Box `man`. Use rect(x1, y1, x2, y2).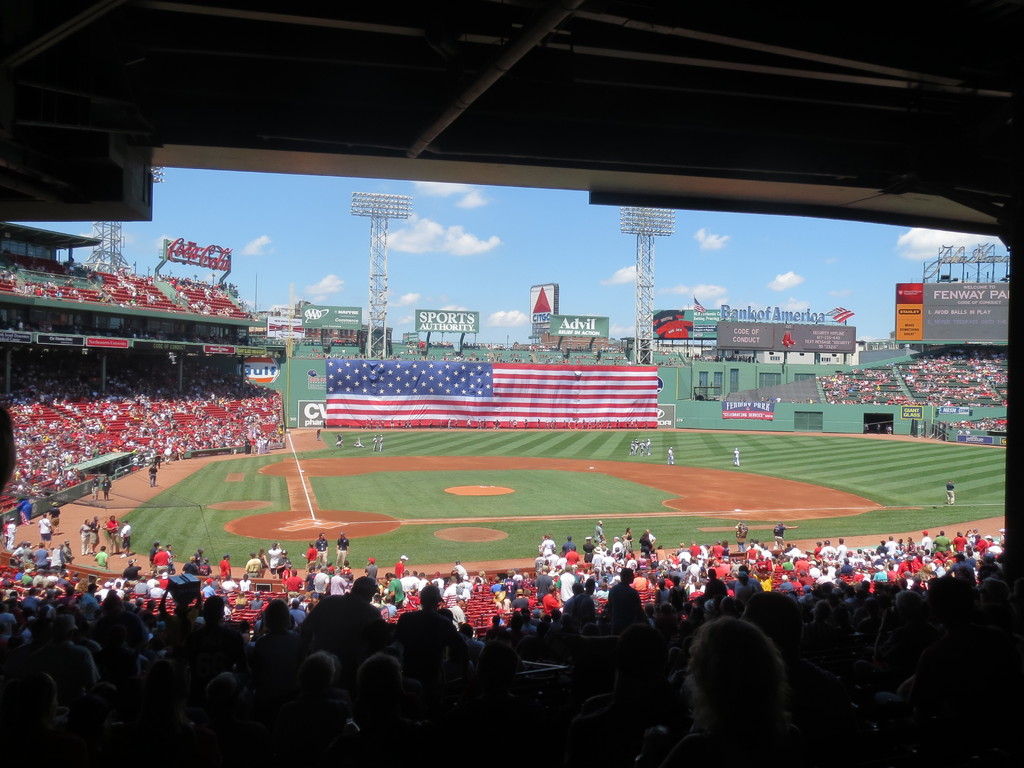
rect(246, 550, 263, 579).
